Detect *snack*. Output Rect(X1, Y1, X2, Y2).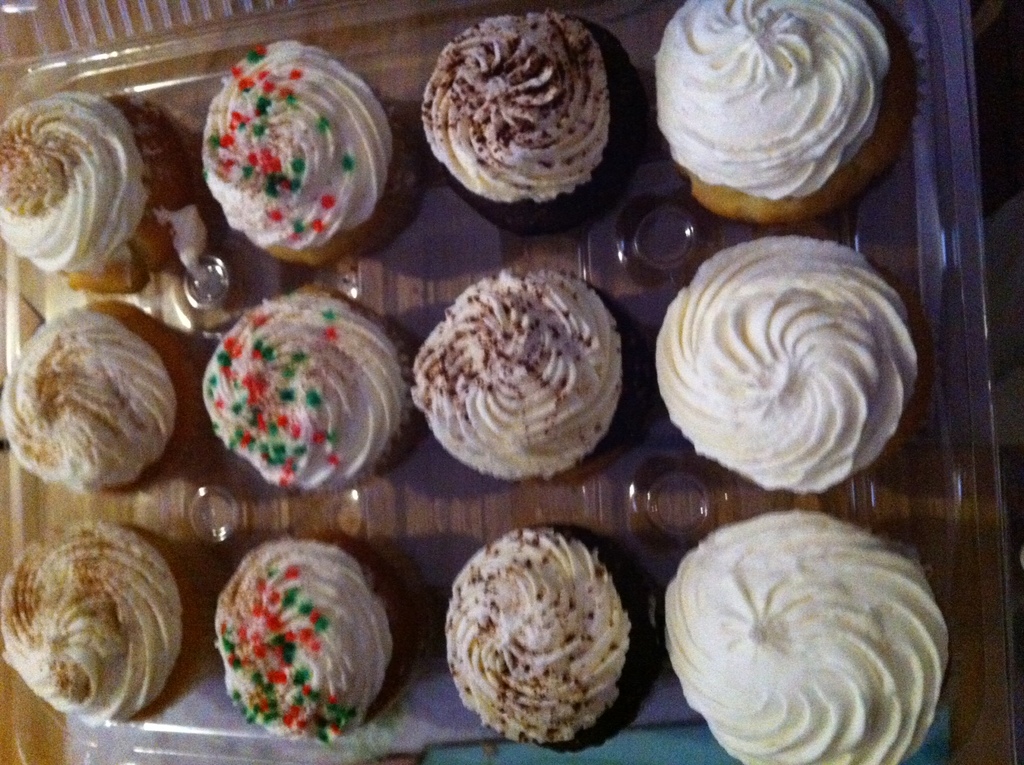
Rect(204, 39, 418, 267).
